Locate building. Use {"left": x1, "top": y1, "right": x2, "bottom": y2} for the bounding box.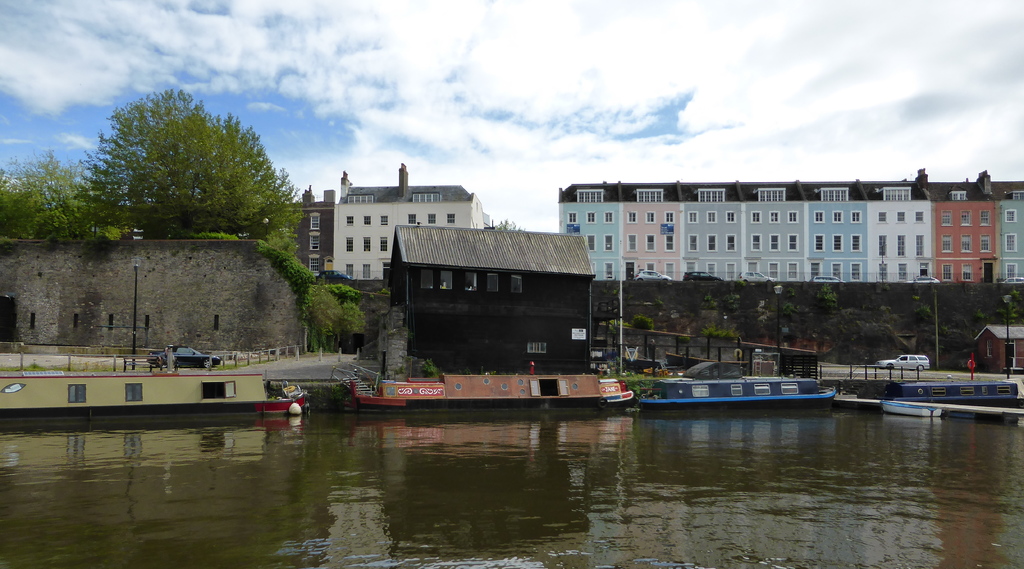
{"left": 117, "top": 164, "right": 487, "bottom": 276}.
